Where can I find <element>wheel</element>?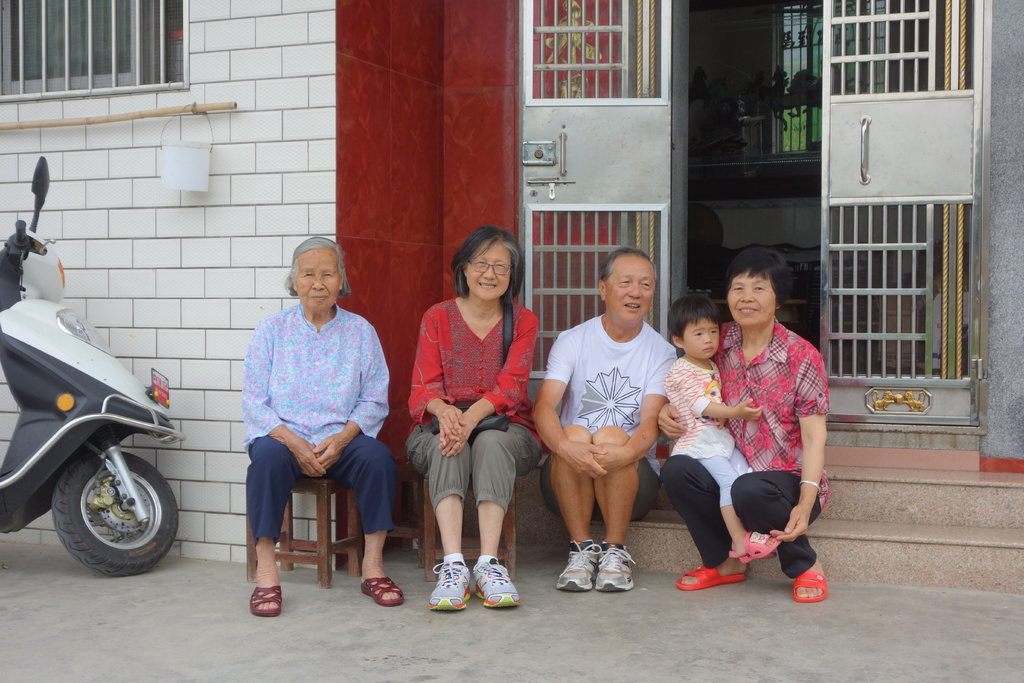
You can find it at (x1=47, y1=448, x2=157, y2=573).
